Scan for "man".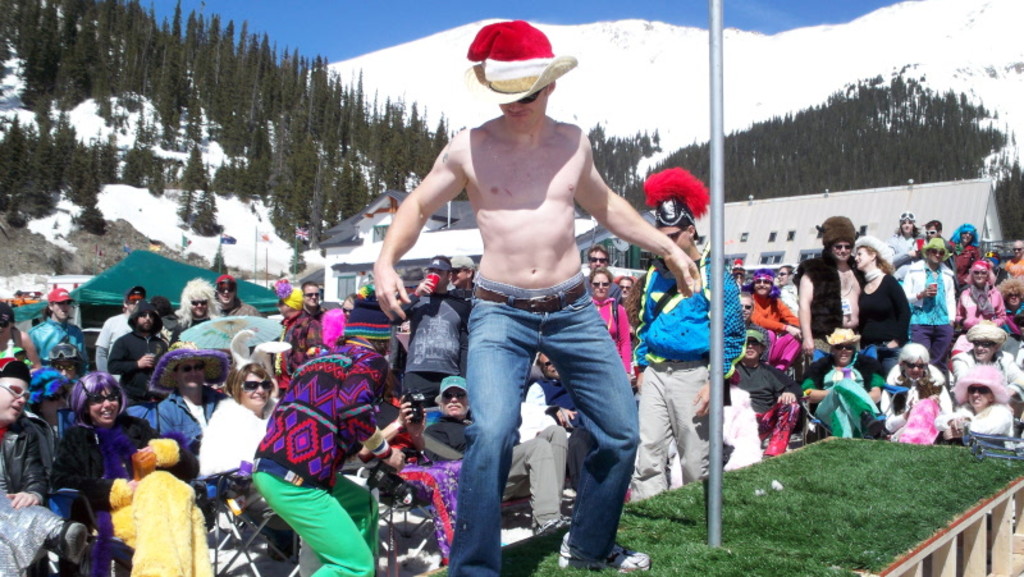
Scan result: box(219, 265, 257, 324).
